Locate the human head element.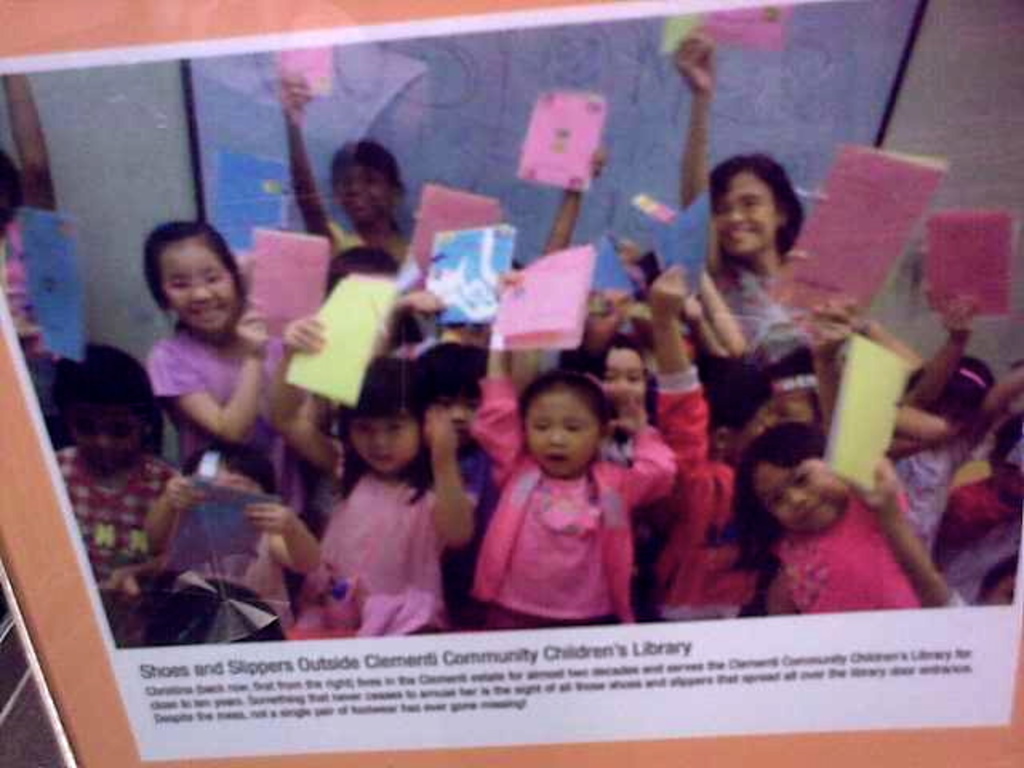
Element bbox: 414, 344, 486, 451.
